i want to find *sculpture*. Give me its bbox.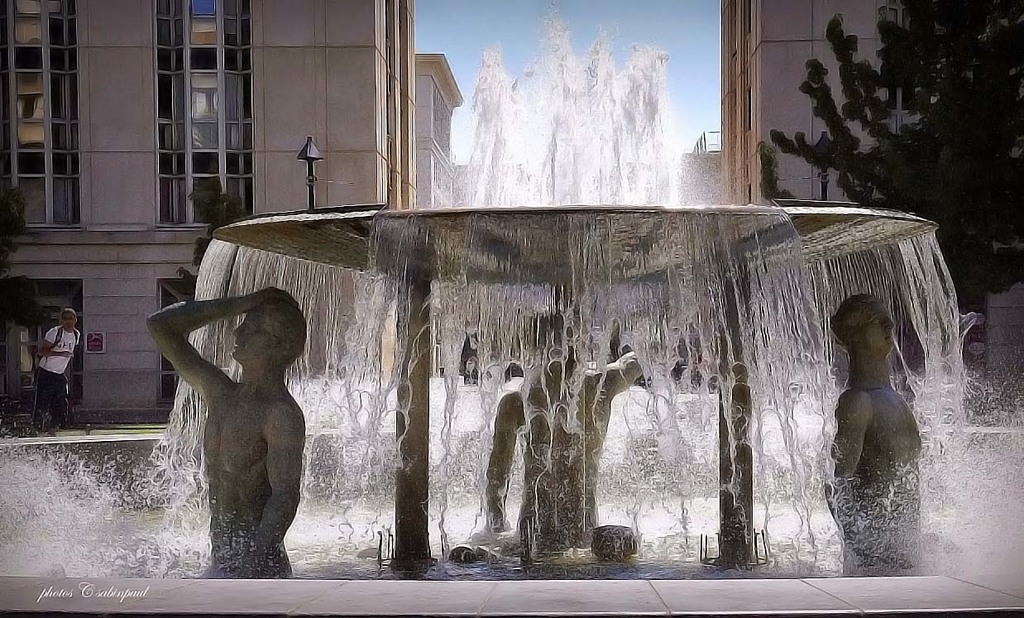
pyautogui.locateOnScreen(140, 287, 301, 576).
